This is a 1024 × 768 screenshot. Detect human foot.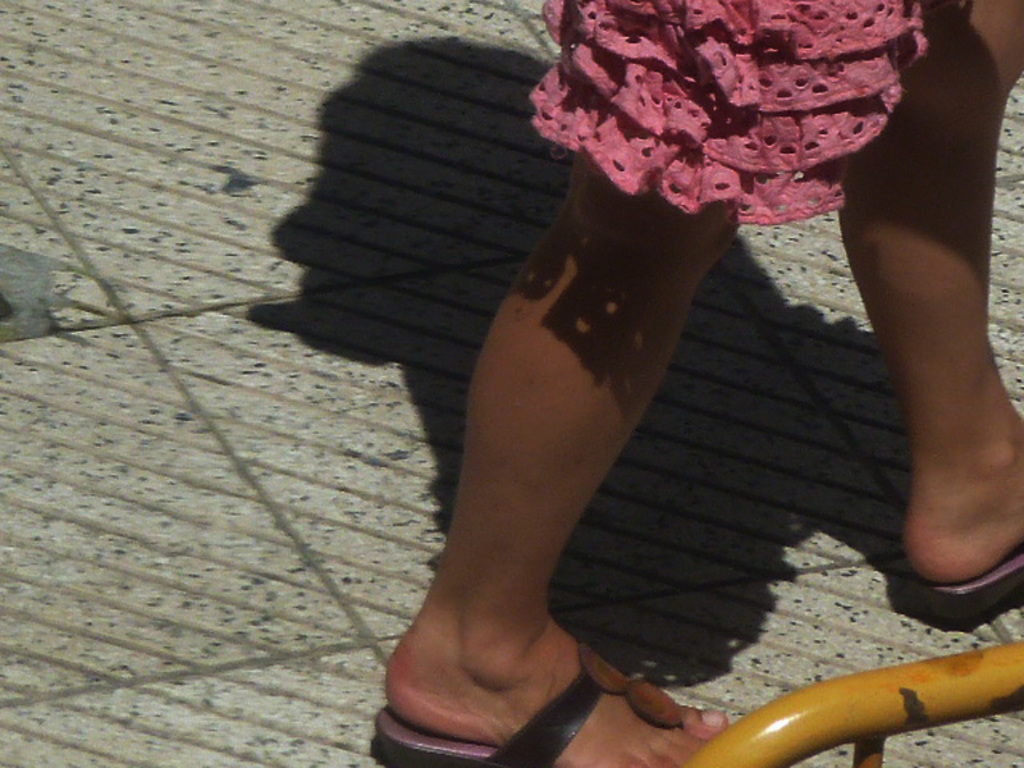
x1=899 y1=413 x2=1023 y2=577.
